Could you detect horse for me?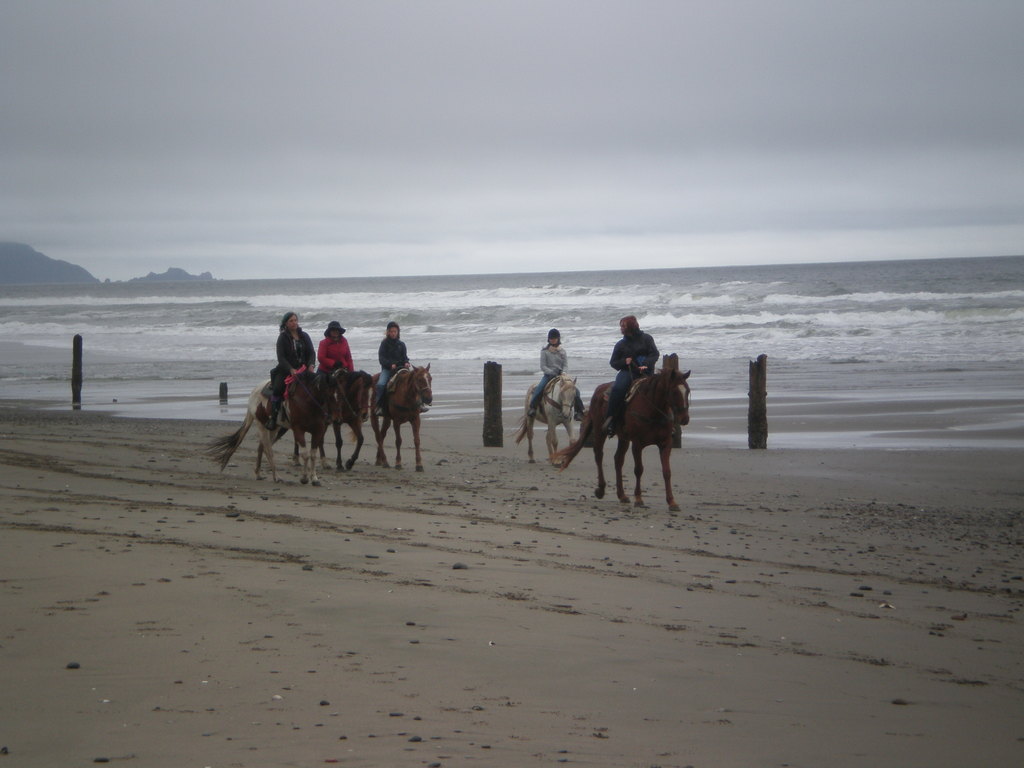
Detection result: 505:374:579:465.
